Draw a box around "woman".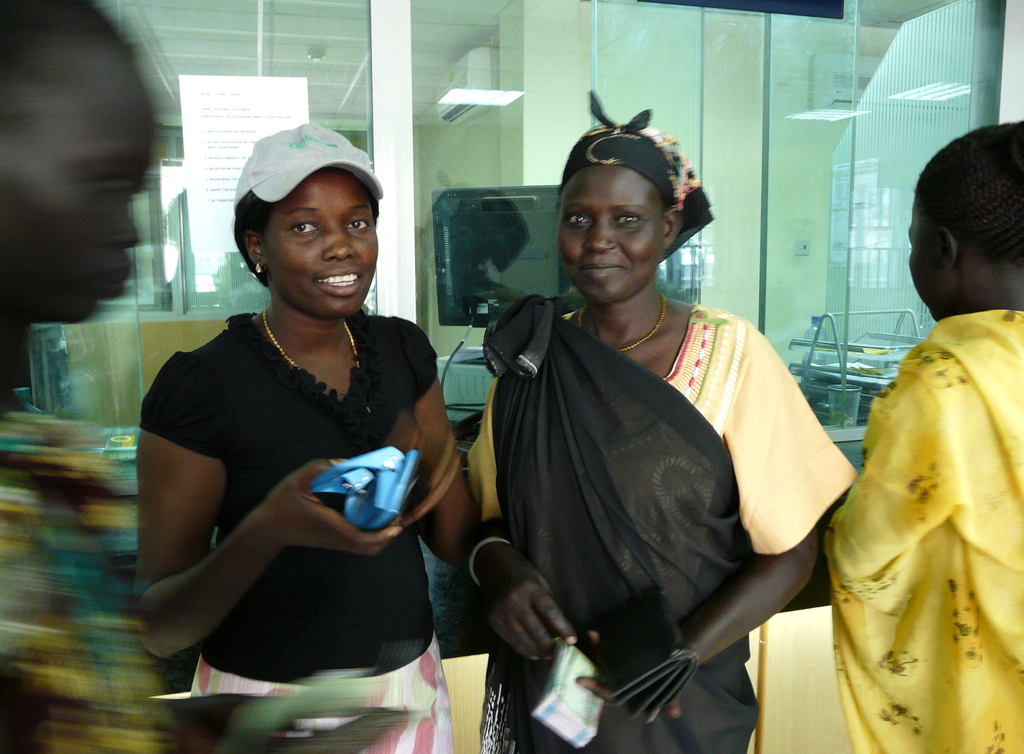
{"left": 462, "top": 108, "right": 848, "bottom": 753}.
